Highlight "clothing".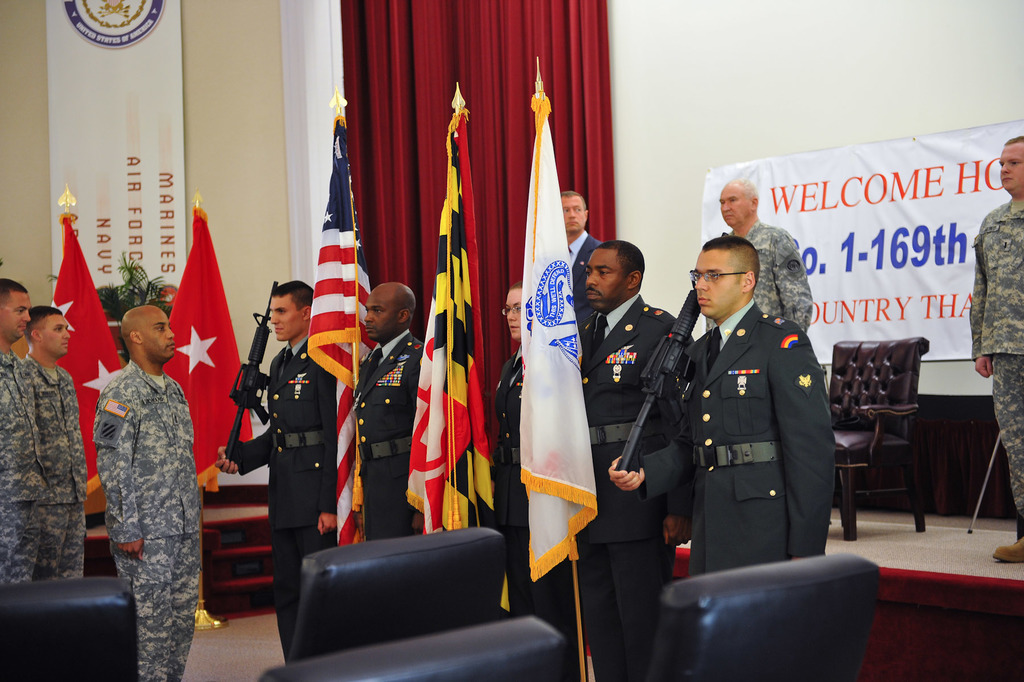
Highlighted region: BBox(30, 355, 89, 581).
